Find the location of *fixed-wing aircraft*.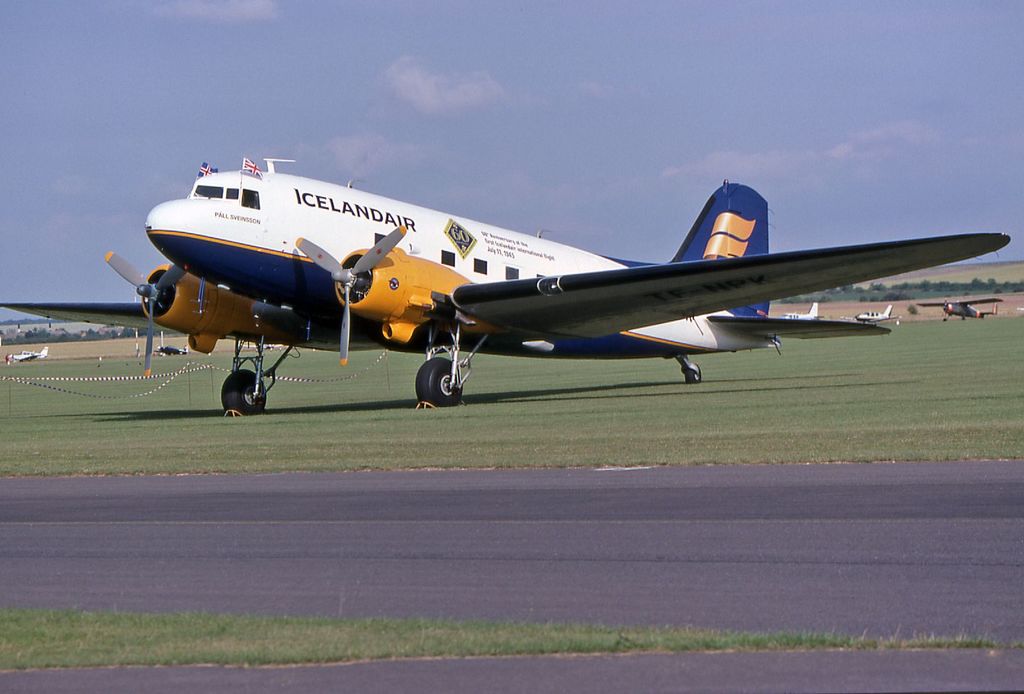
Location: 851:299:905:327.
